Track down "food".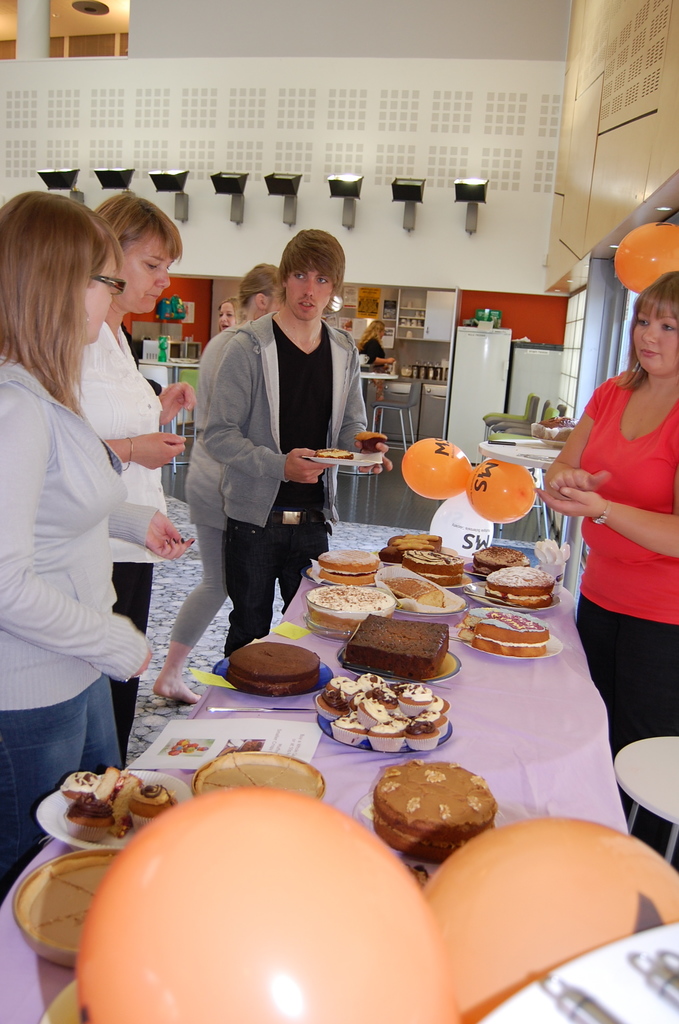
Tracked to {"x1": 456, "y1": 605, "x2": 549, "y2": 657}.
